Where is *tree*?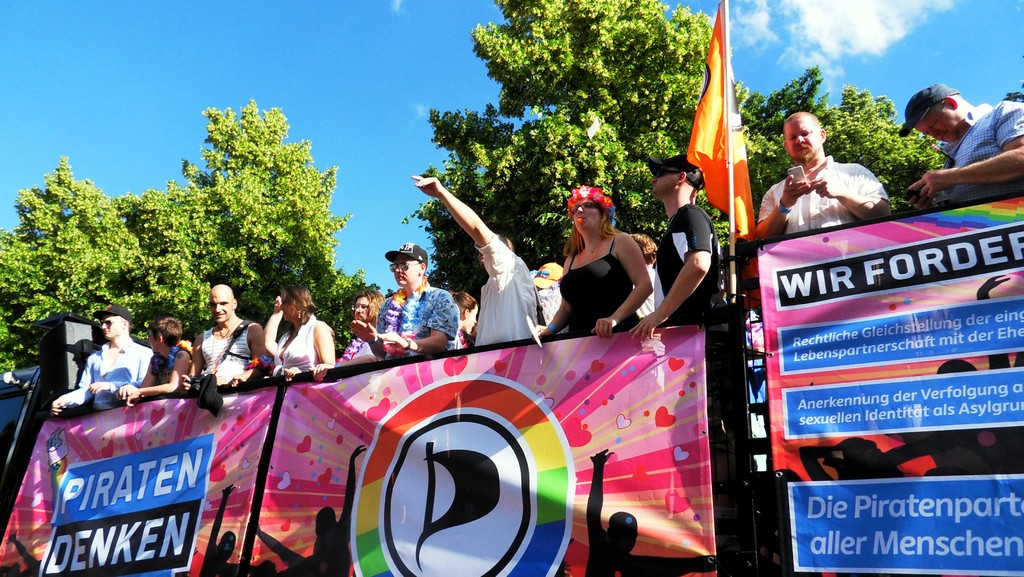
1003,47,1023,103.
